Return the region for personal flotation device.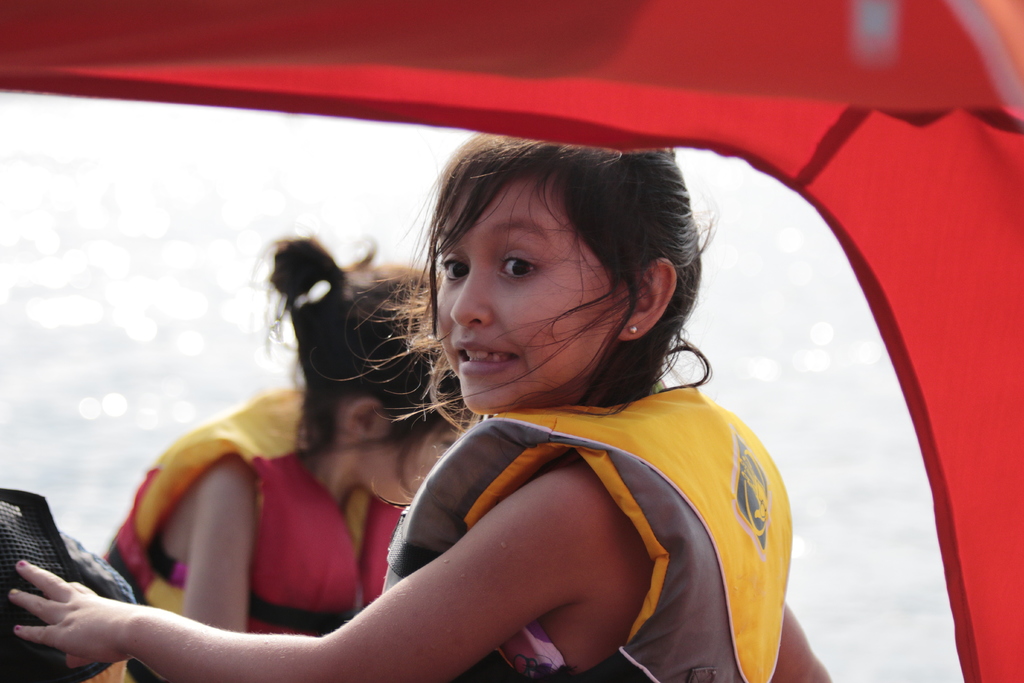
left=104, top=383, right=400, bottom=682.
